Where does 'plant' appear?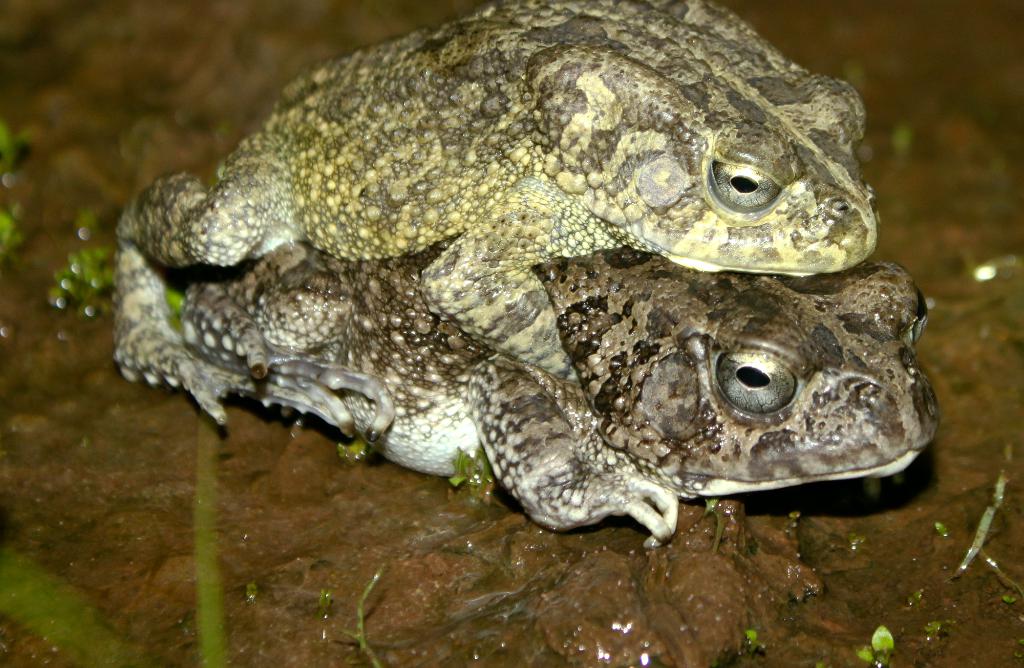
Appears at select_region(42, 242, 120, 309).
